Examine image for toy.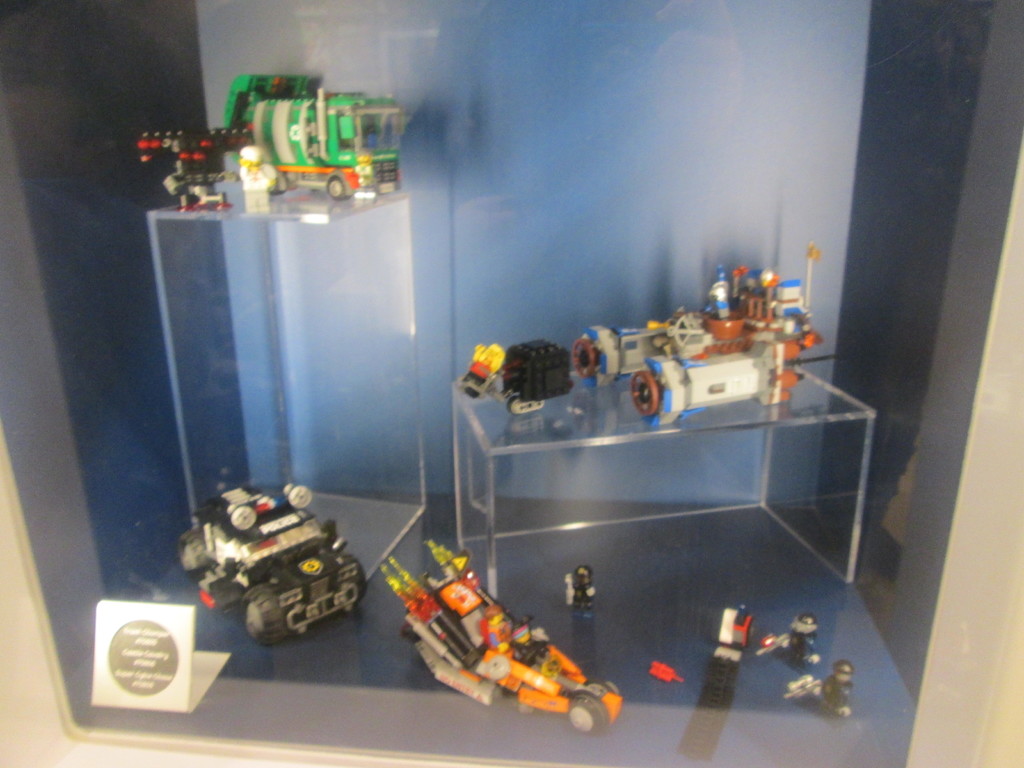
Examination result: [219,73,412,196].
